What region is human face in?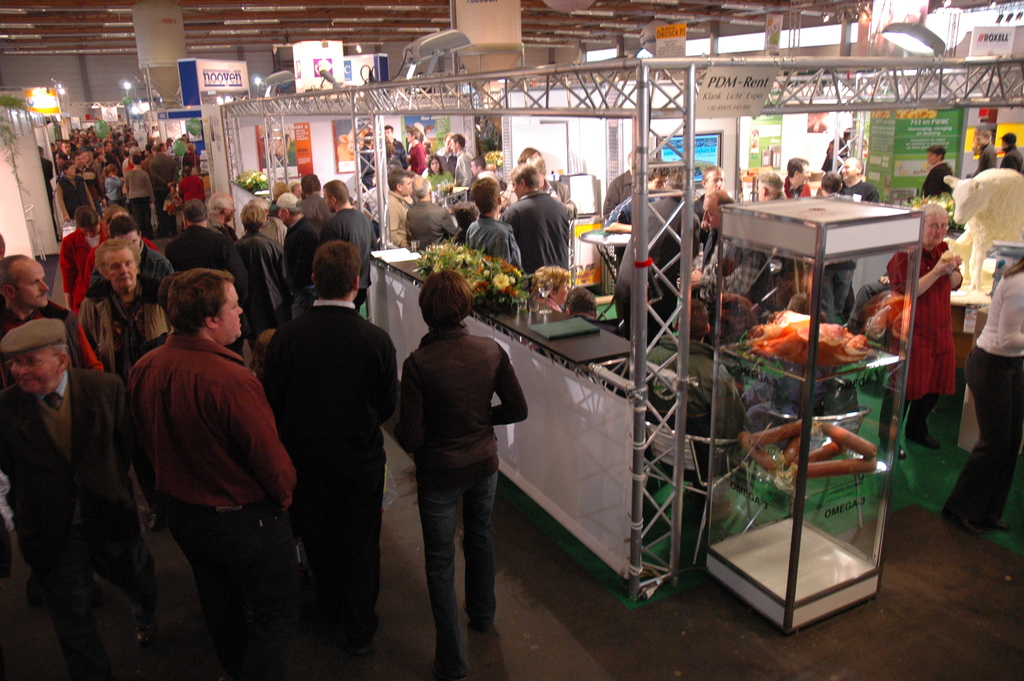
rect(404, 176, 416, 200).
